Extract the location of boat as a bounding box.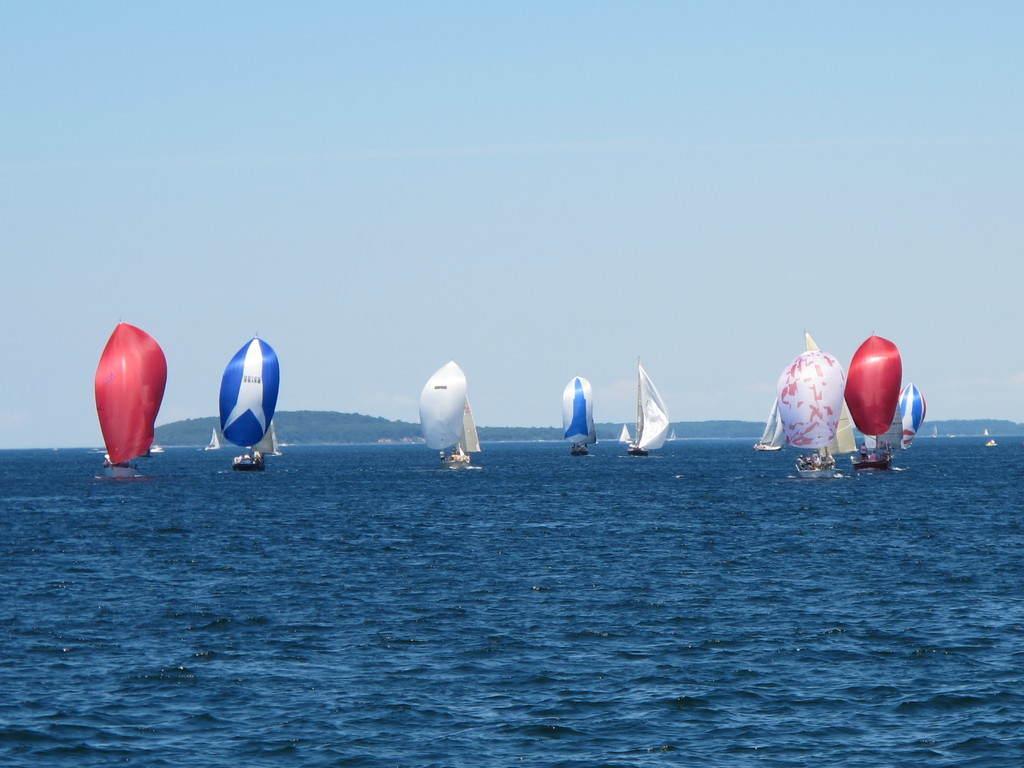
Rect(666, 421, 677, 442).
